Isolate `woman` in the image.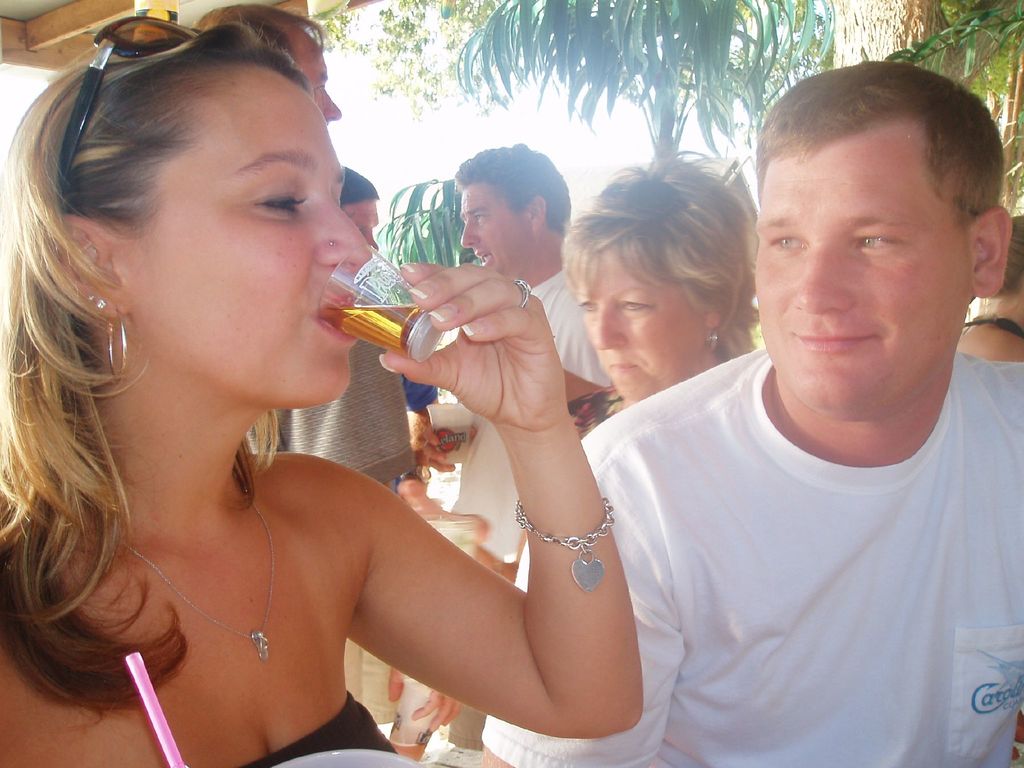
Isolated region: l=566, t=146, r=761, b=450.
